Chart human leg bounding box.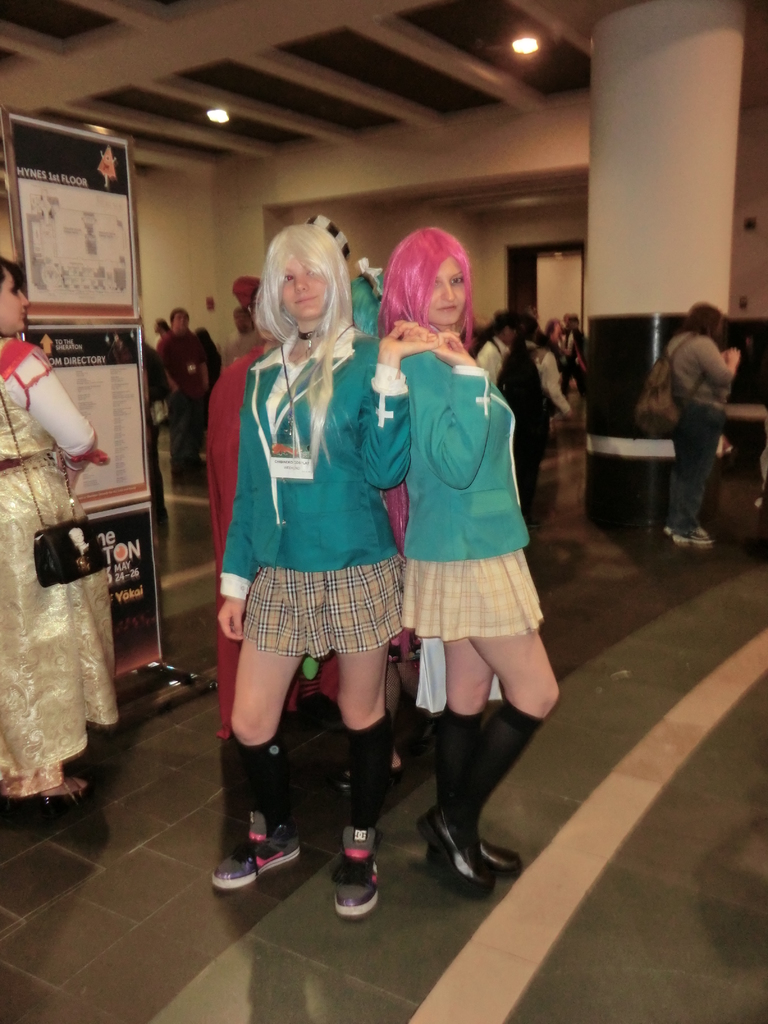
Charted: 675 404 713 547.
